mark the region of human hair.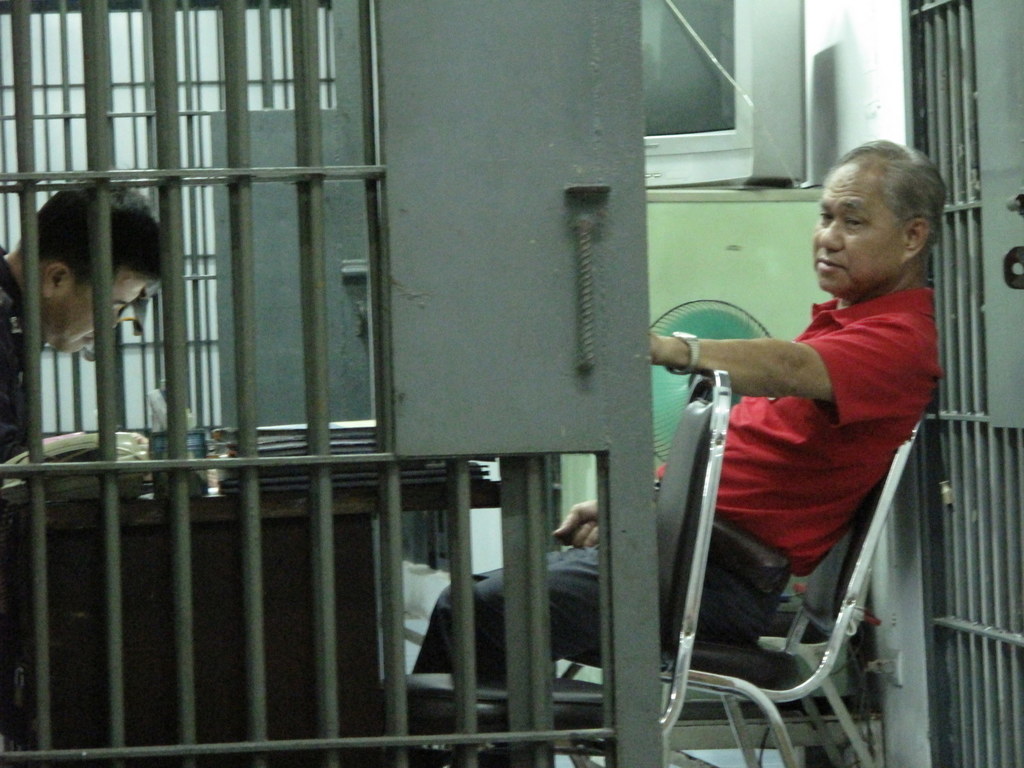
Region: bbox=(30, 175, 169, 289).
